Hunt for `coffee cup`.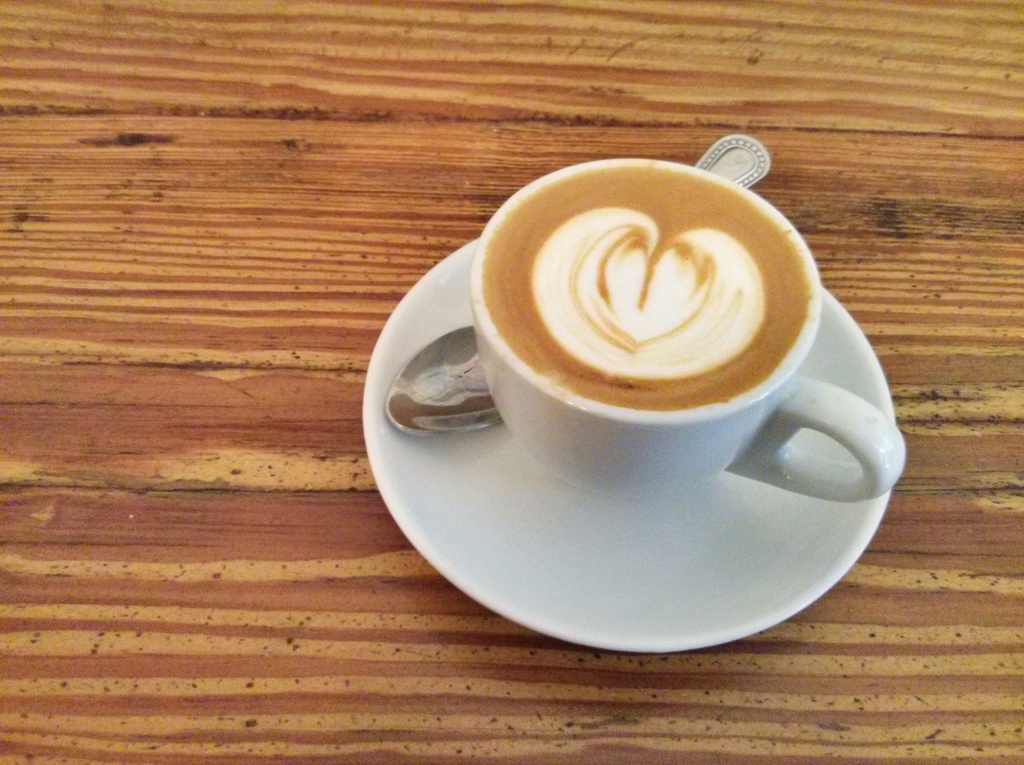
Hunted down at <box>468,154,907,506</box>.
